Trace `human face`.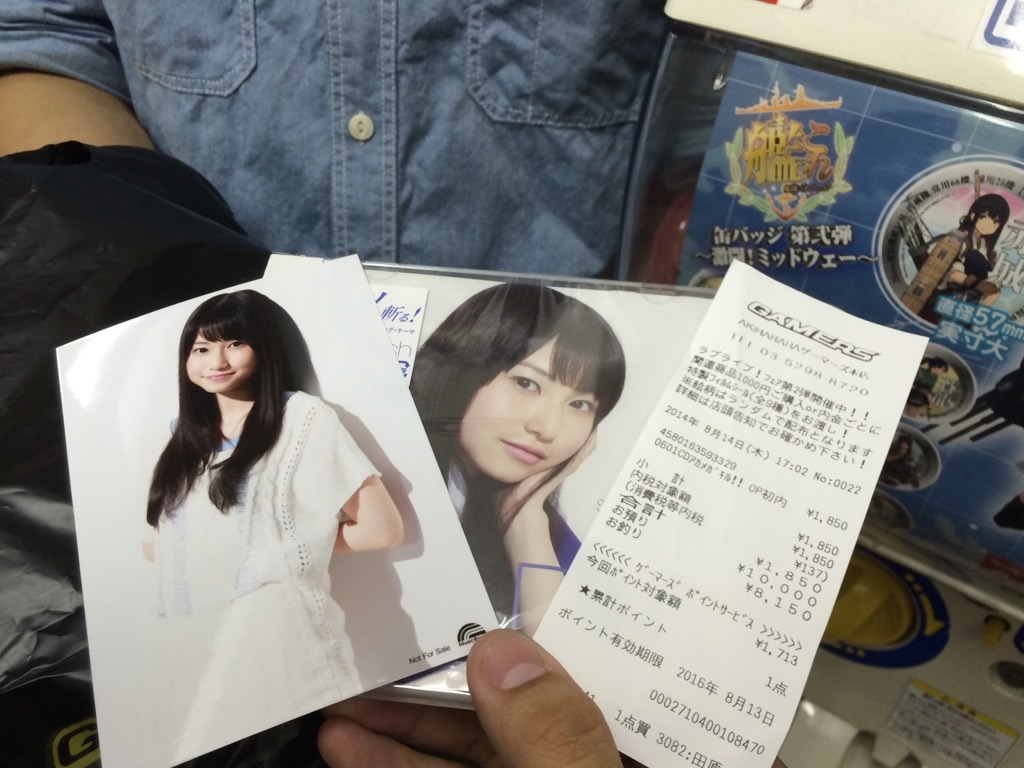
Traced to [976,206,1004,236].
